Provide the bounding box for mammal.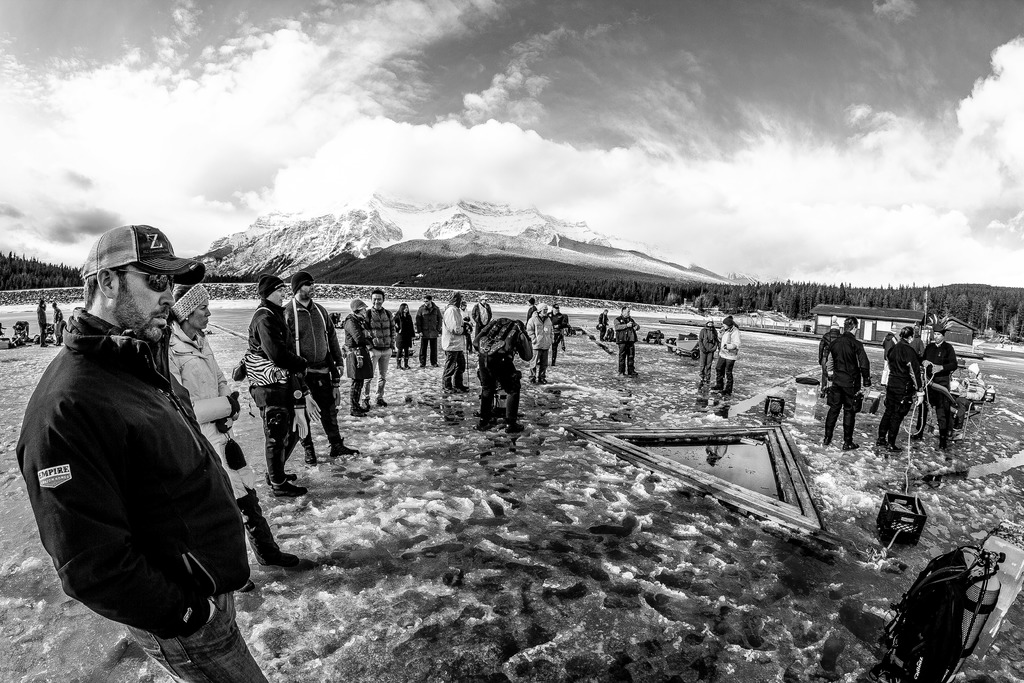
(698,317,717,381).
